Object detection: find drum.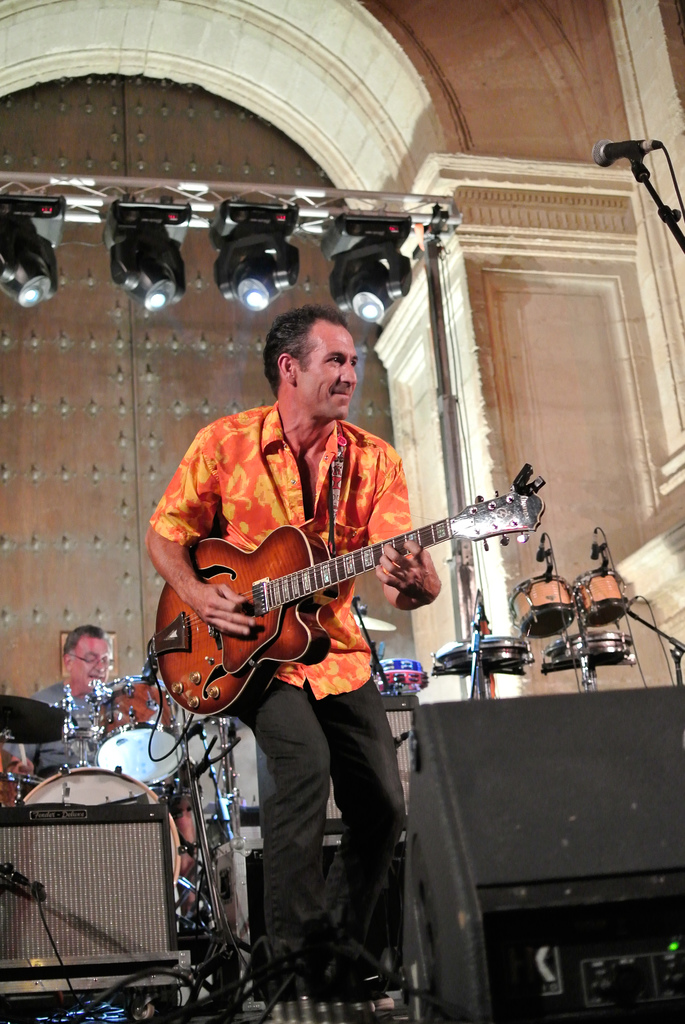
BBox(0, 760, 41, 808).
